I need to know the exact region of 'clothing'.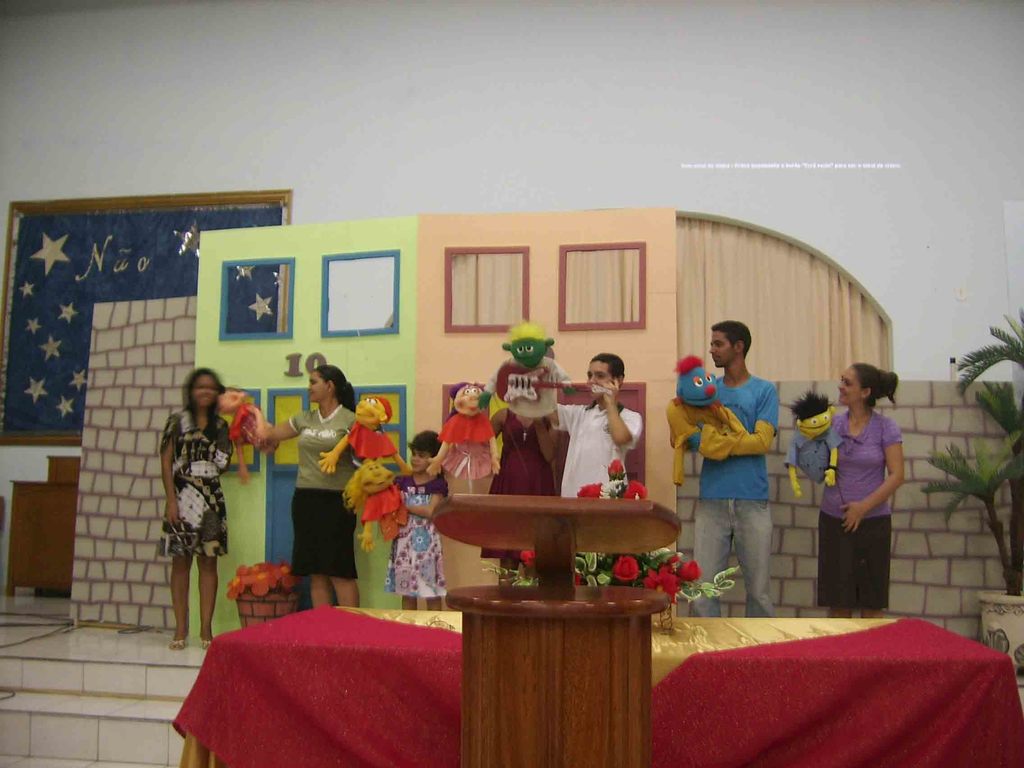
Region: box(550, 397, 636, 536).
